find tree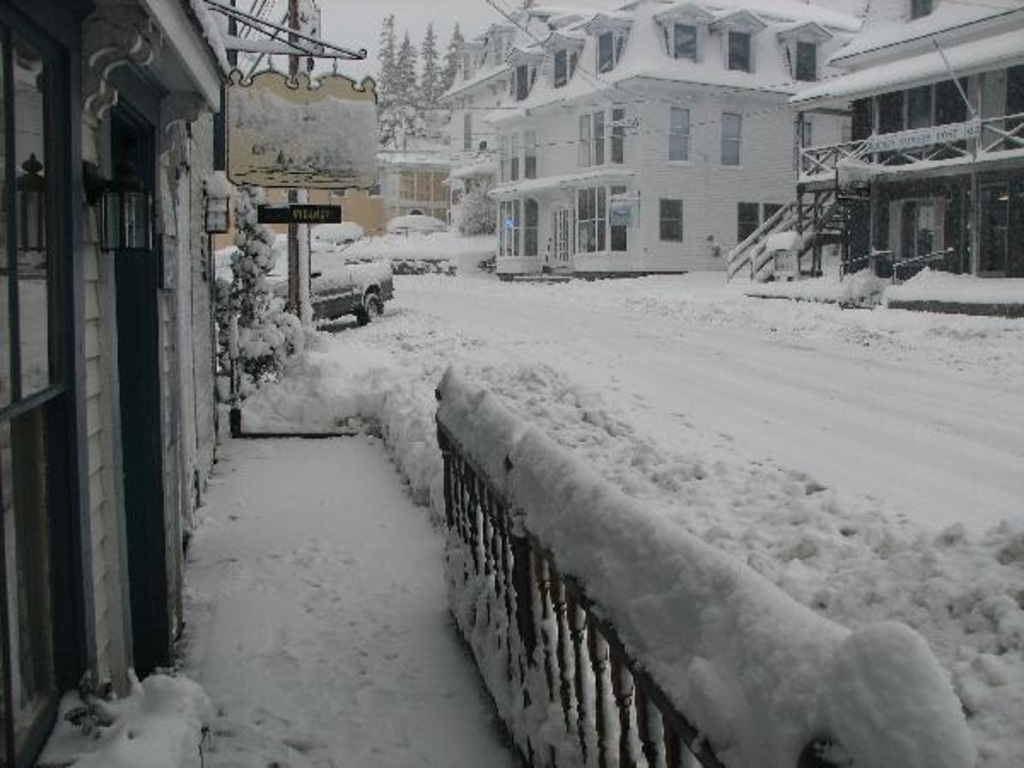
{"left": 418, "top": 22, "right": 445, "bottom": 94}
